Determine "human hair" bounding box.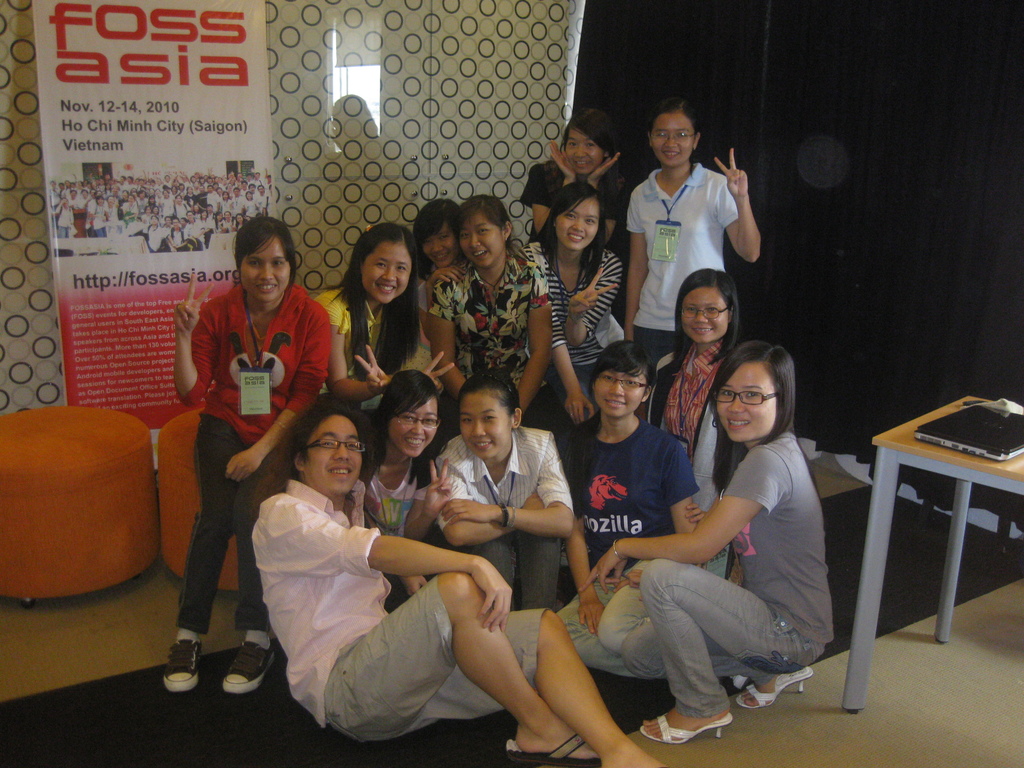
Determined: <bbox>531, 179, 611, 289</bbox>.
